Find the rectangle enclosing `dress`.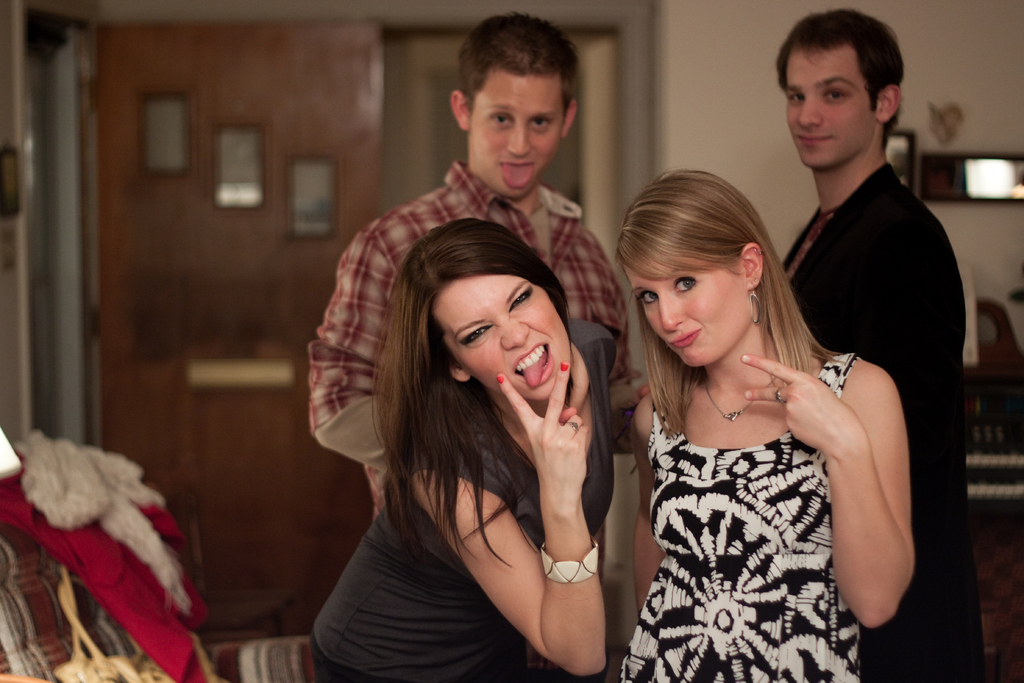
{"left": 618, "top": 354, "right": 858, "bottom": 682}.
